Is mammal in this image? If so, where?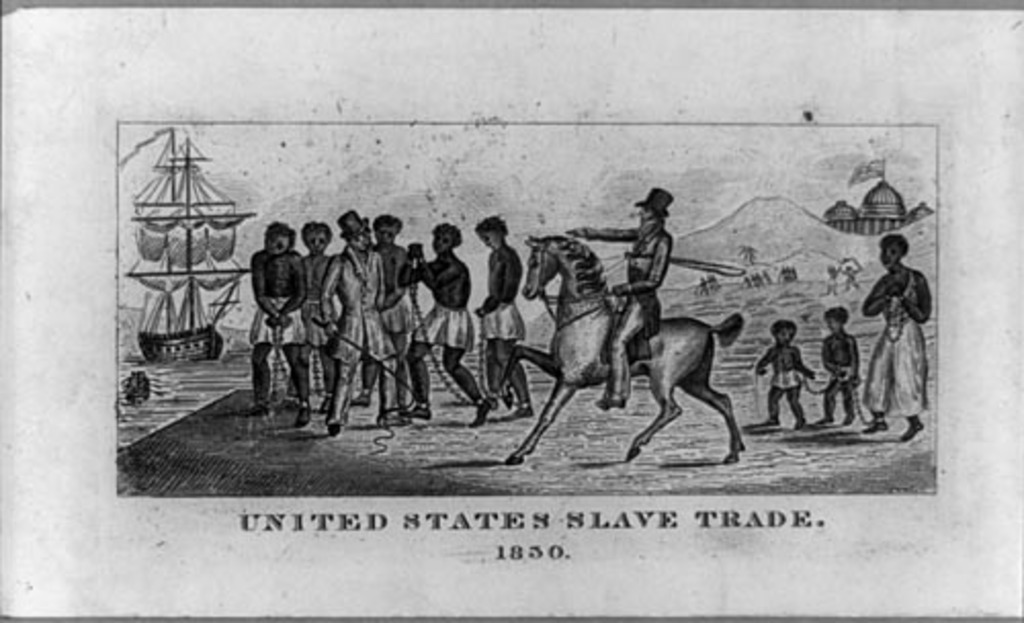
Yes, at region(821, 305, 862, 424).
